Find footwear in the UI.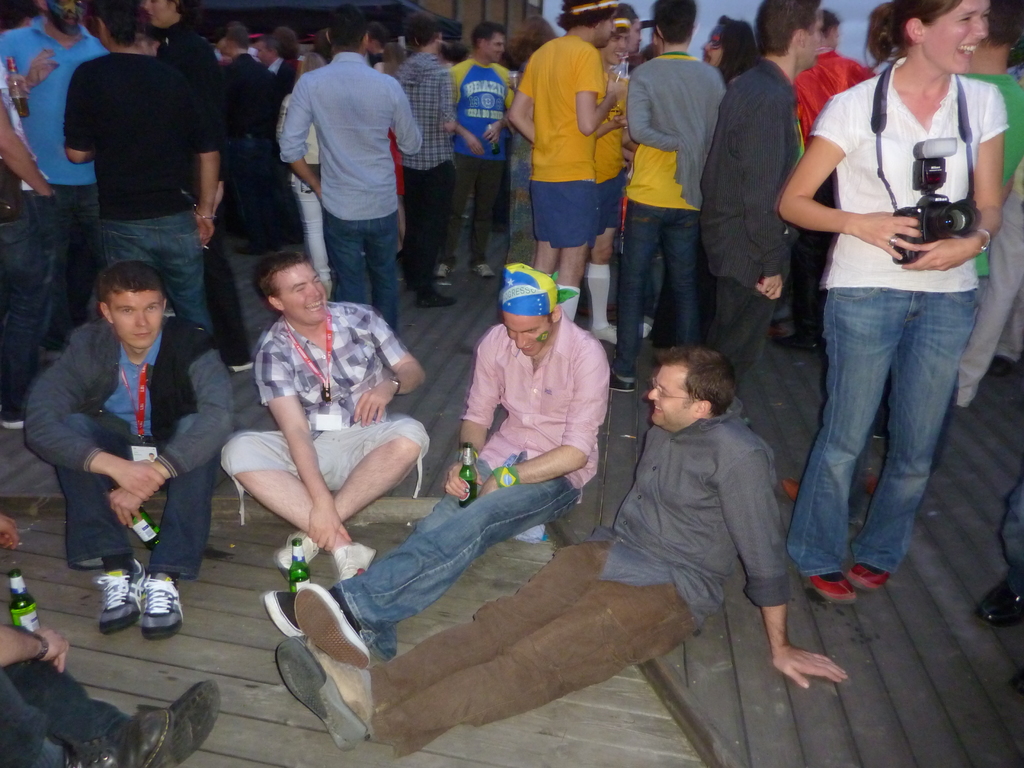
UI element at 79 708 175 767.
